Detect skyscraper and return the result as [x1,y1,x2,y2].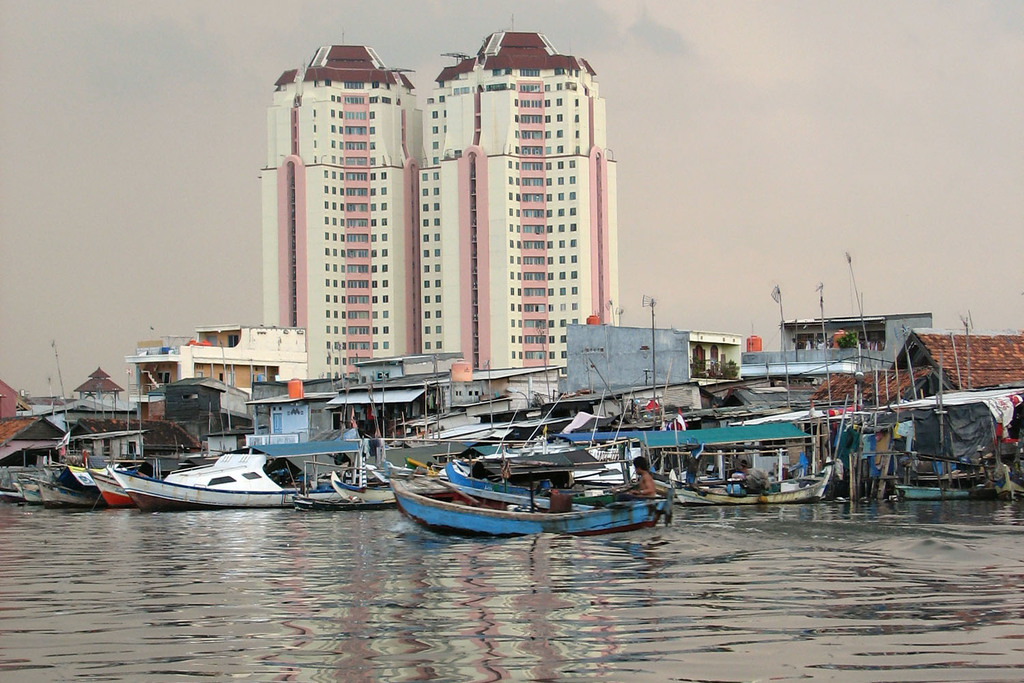
[255,35,430,384].
